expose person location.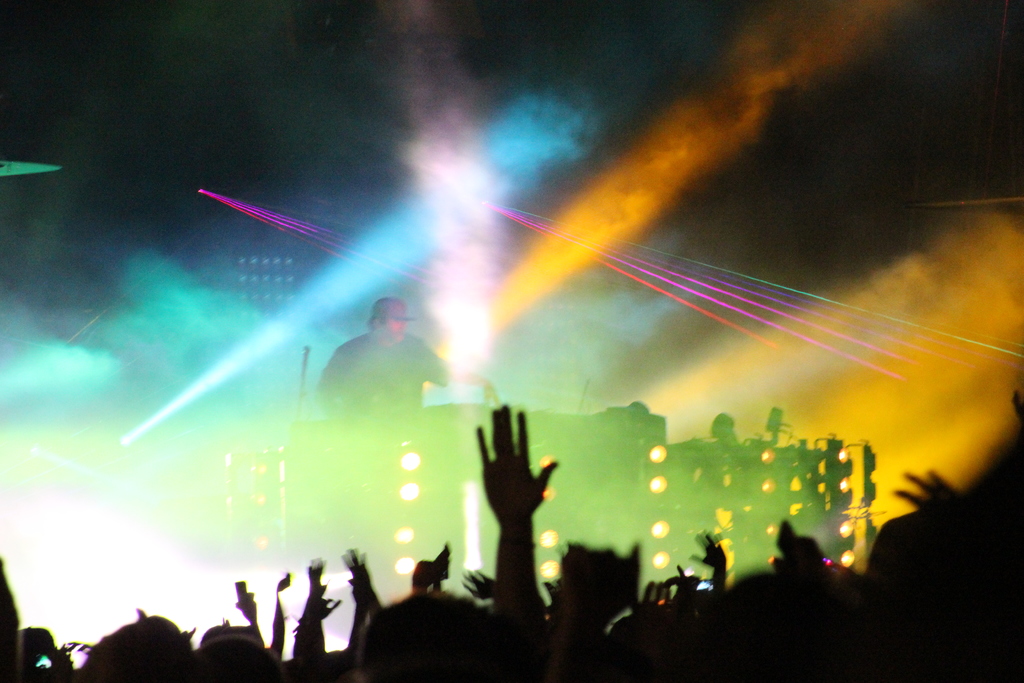
Exposed at [312,290,446,415].
